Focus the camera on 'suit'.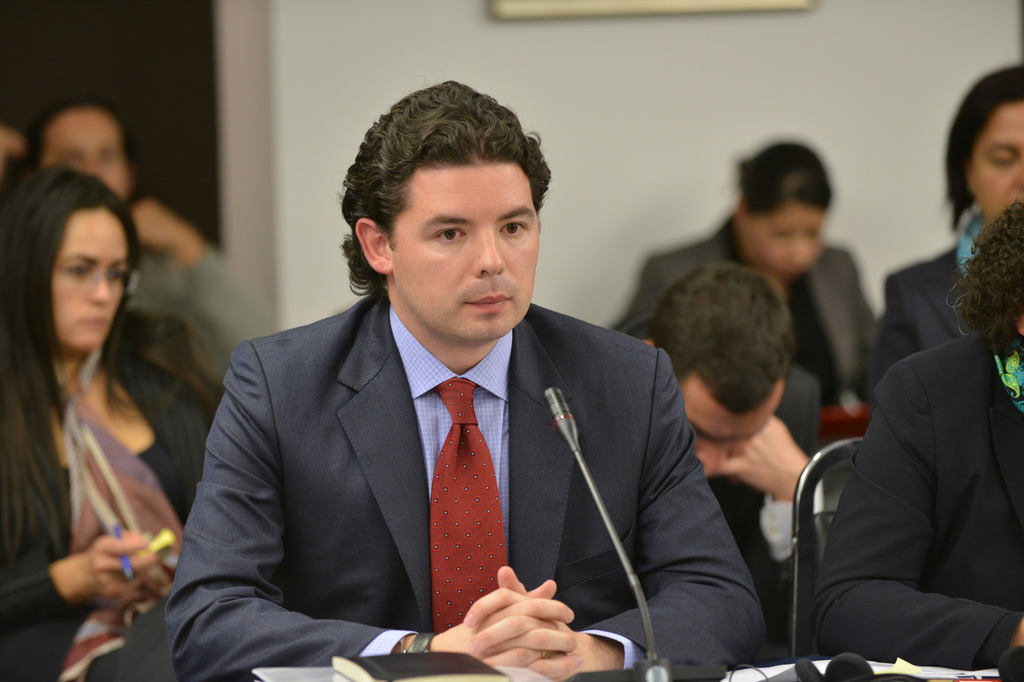
Focus region: <bbox>621, 225, 881, 425</bbox>.
